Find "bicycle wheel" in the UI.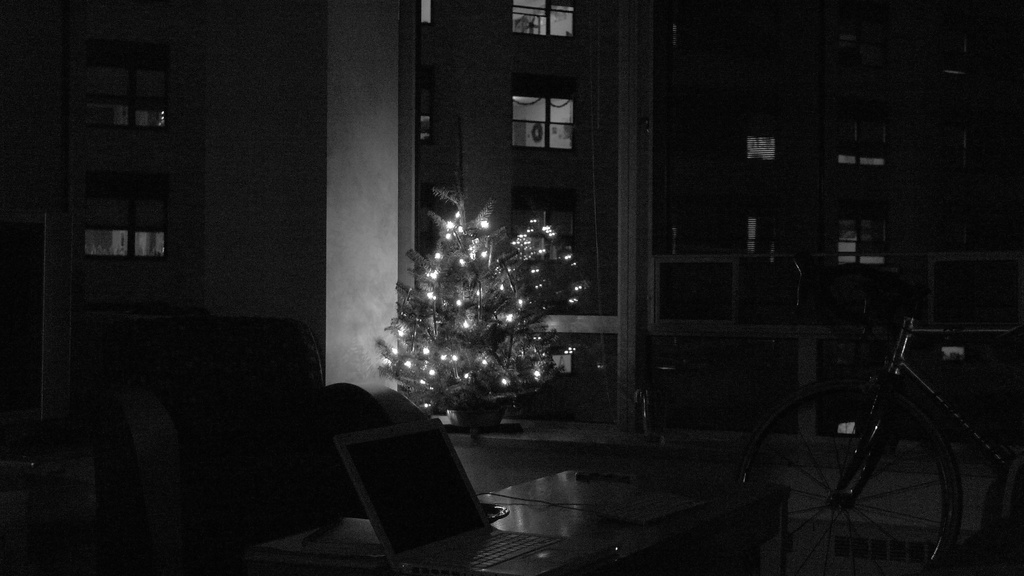
UI element at (left=760, top=370, right=976, bottom=556).
